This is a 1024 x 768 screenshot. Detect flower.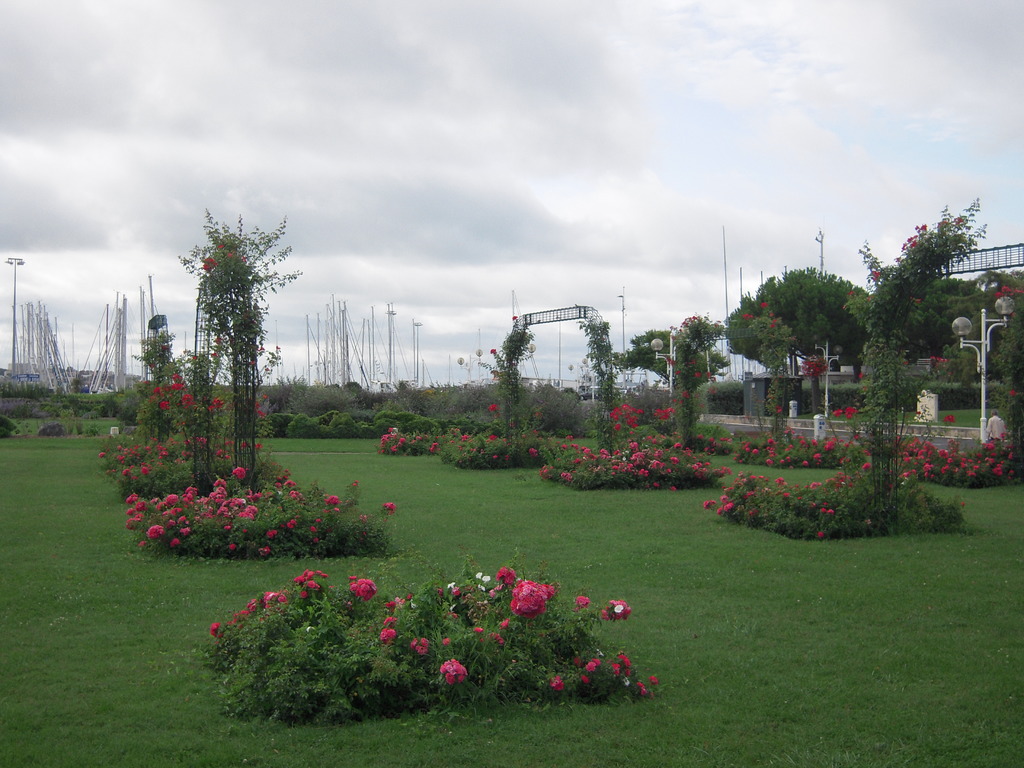
select_region(796, 433, 804, 444).
